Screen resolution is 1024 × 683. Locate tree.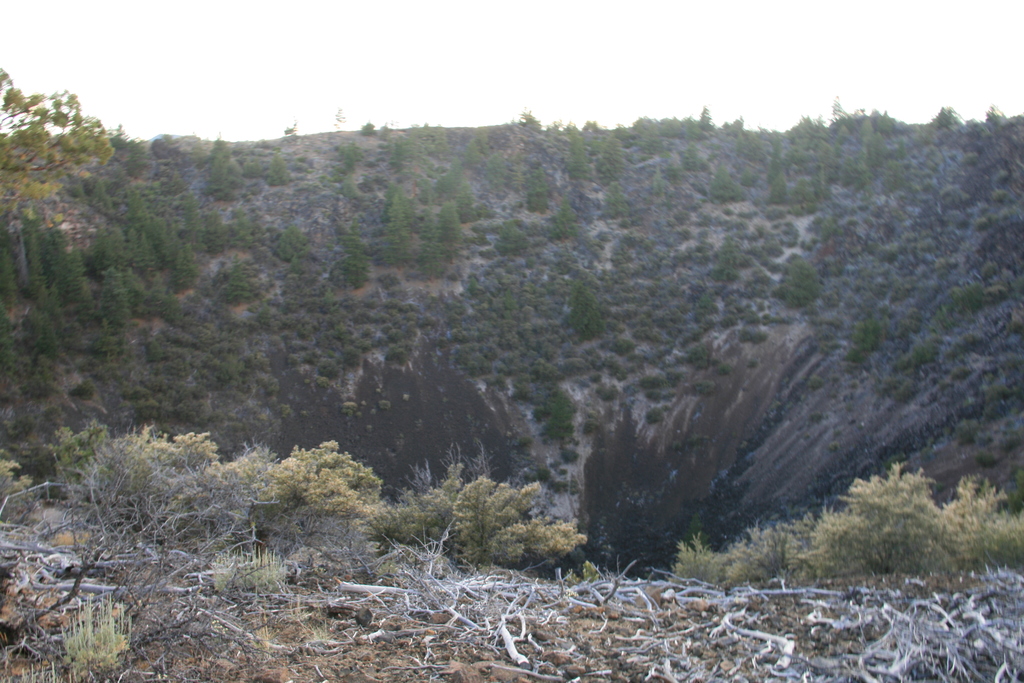
646/161/667/194.
